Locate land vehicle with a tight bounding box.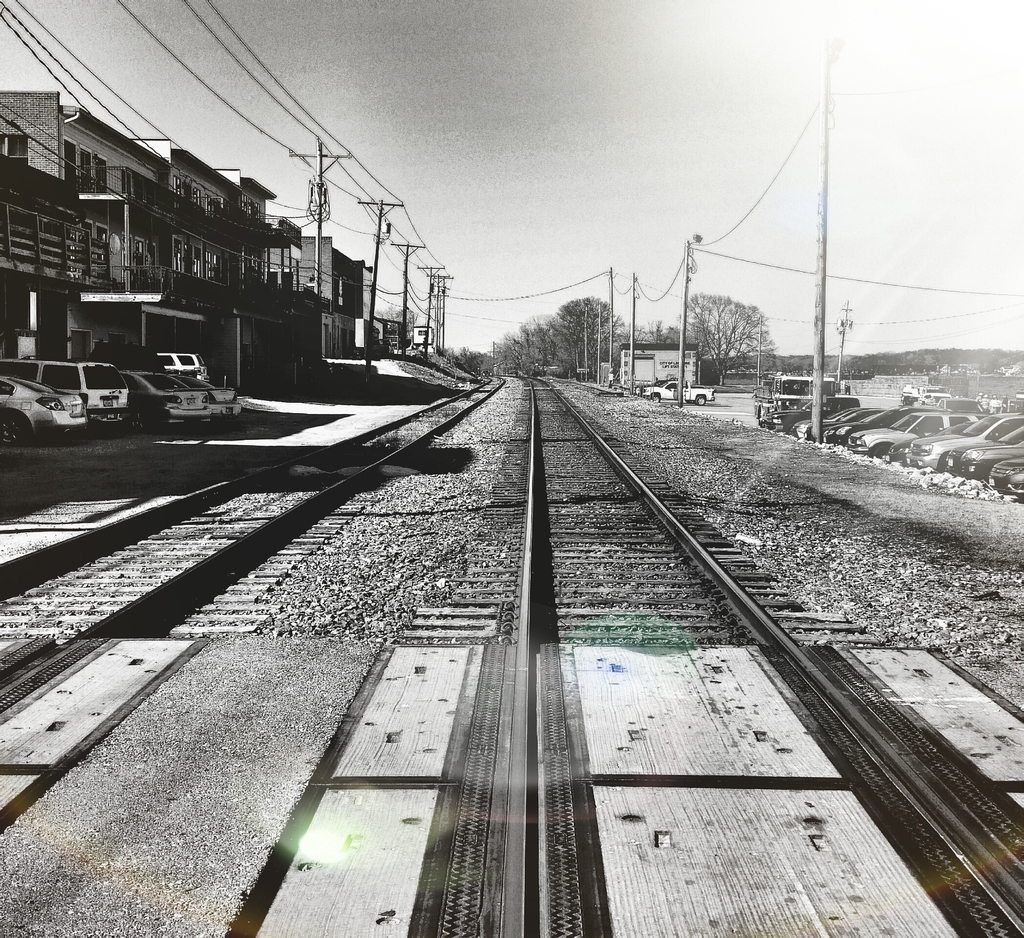
x1=935 y1=395 x2=988 y2=418.
